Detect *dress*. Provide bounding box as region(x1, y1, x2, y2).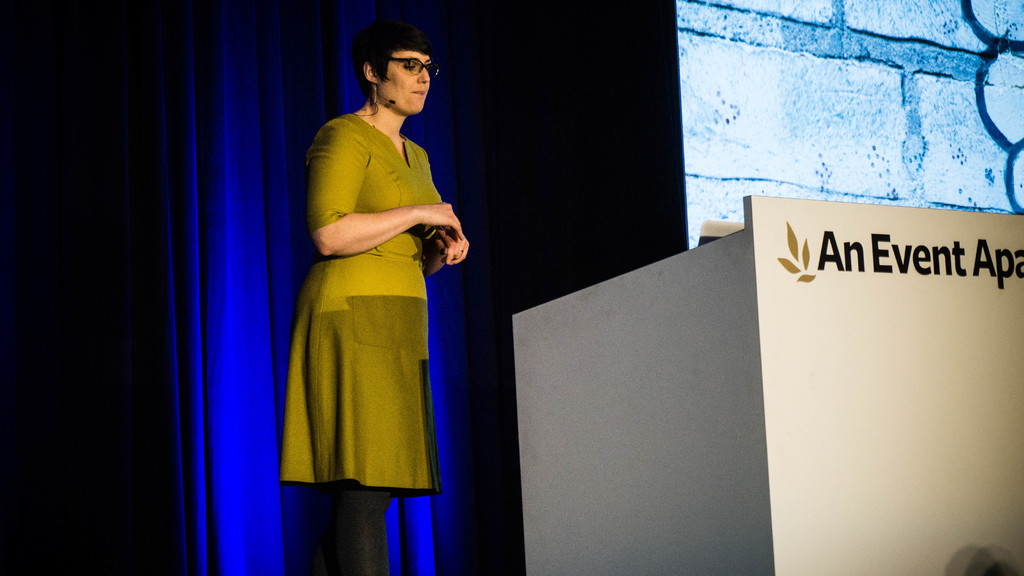
region(287, 129, 449, 481).
